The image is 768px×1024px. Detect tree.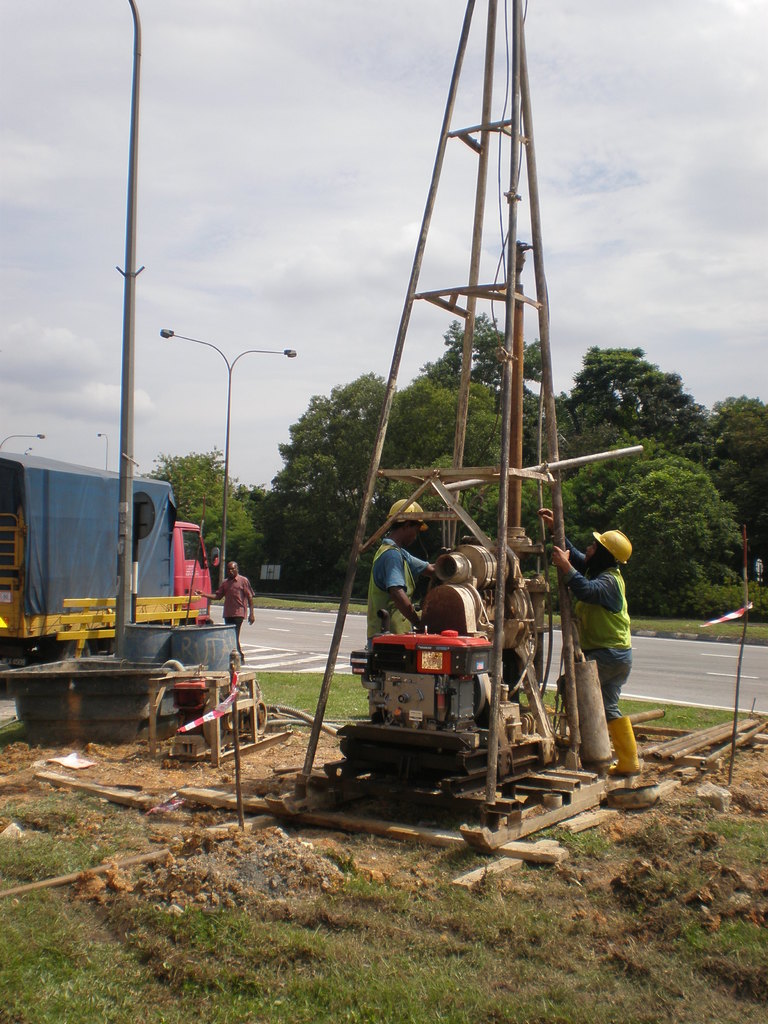
Detection: locate(220, 490, 267, 589).
